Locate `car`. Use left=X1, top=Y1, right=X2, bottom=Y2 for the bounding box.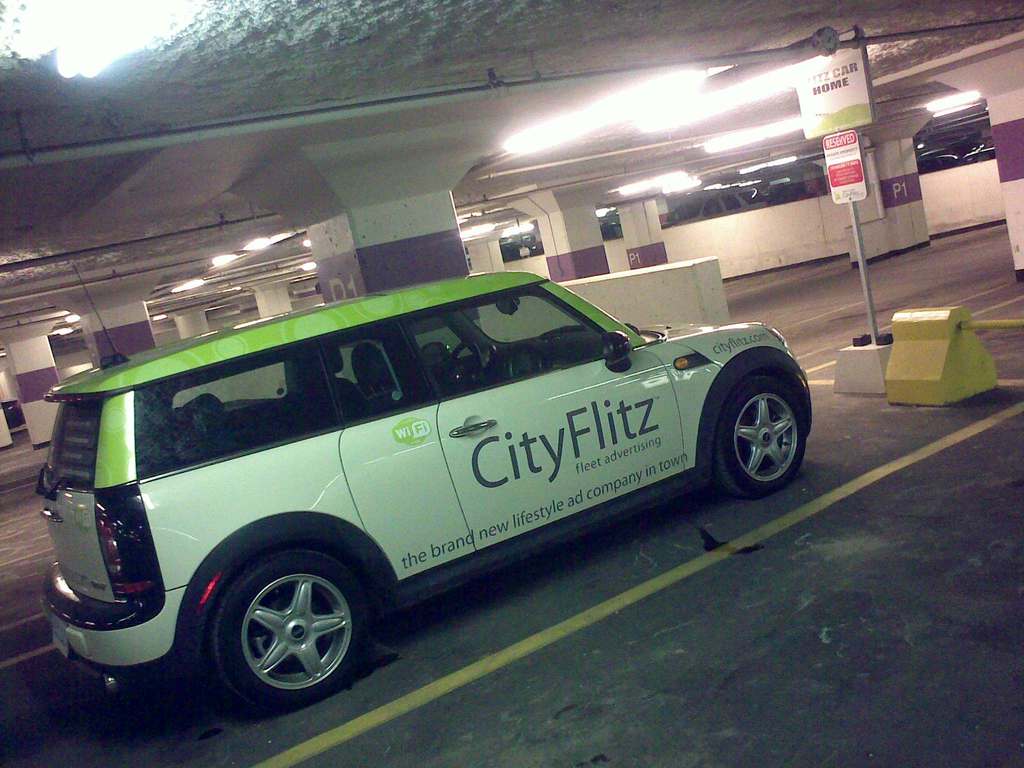
left=31, top=257, right=828, bottom=724.
